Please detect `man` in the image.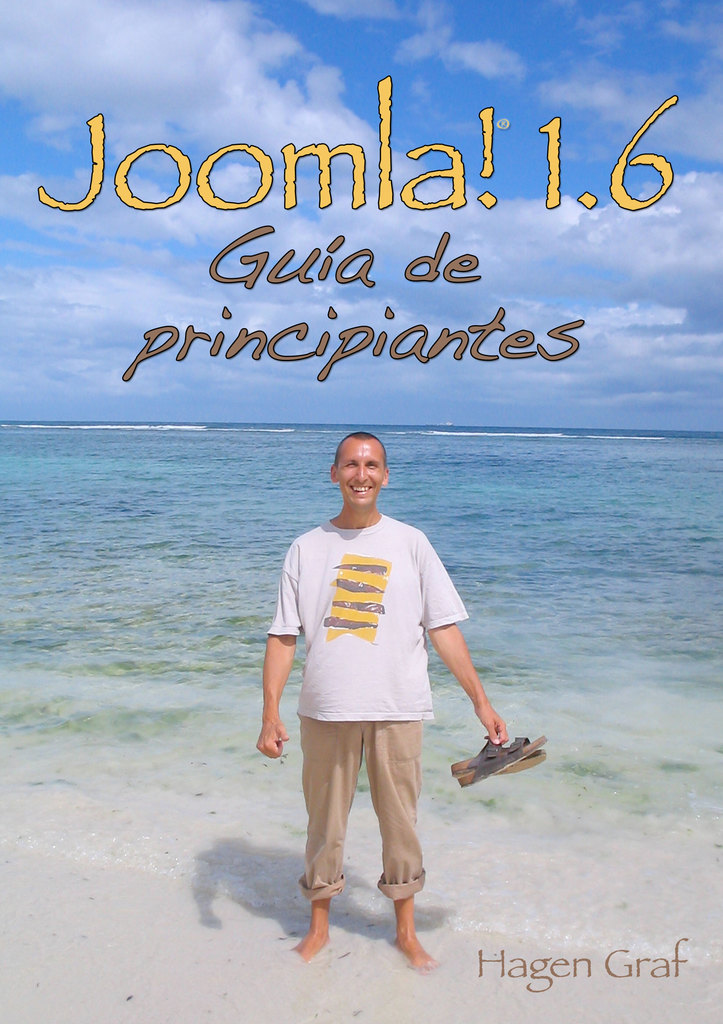
[247, 410, 519, 983].
